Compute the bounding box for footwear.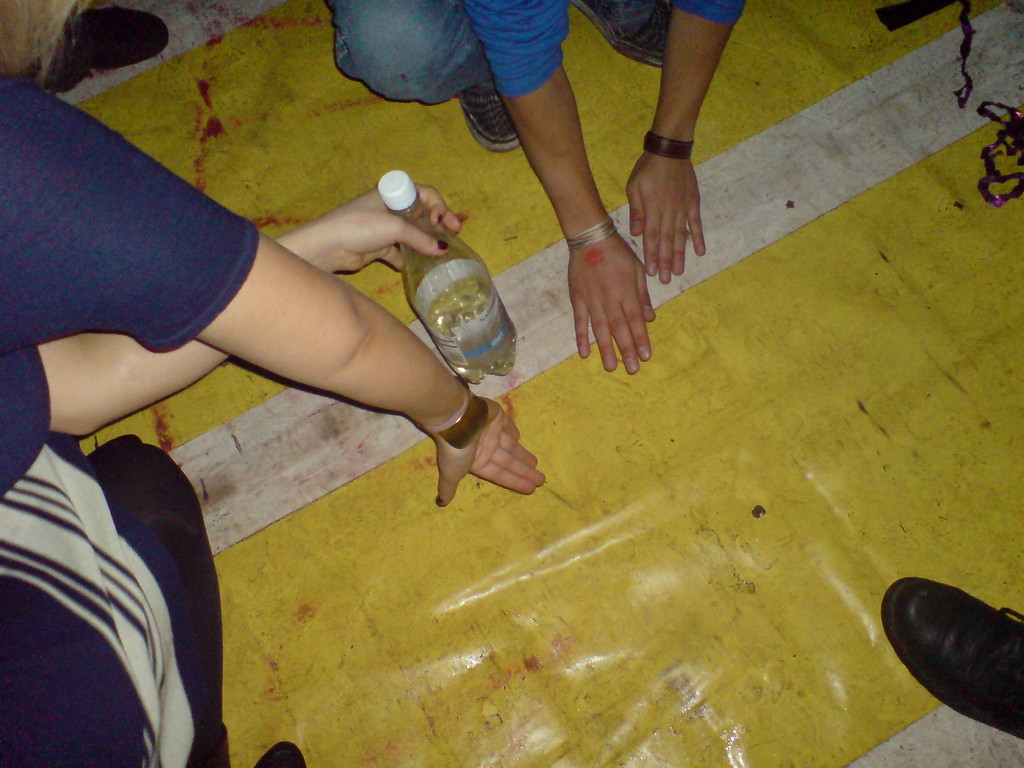
{"x1": 253, "y1": 739, "x2": 310, "y2": 767}.
